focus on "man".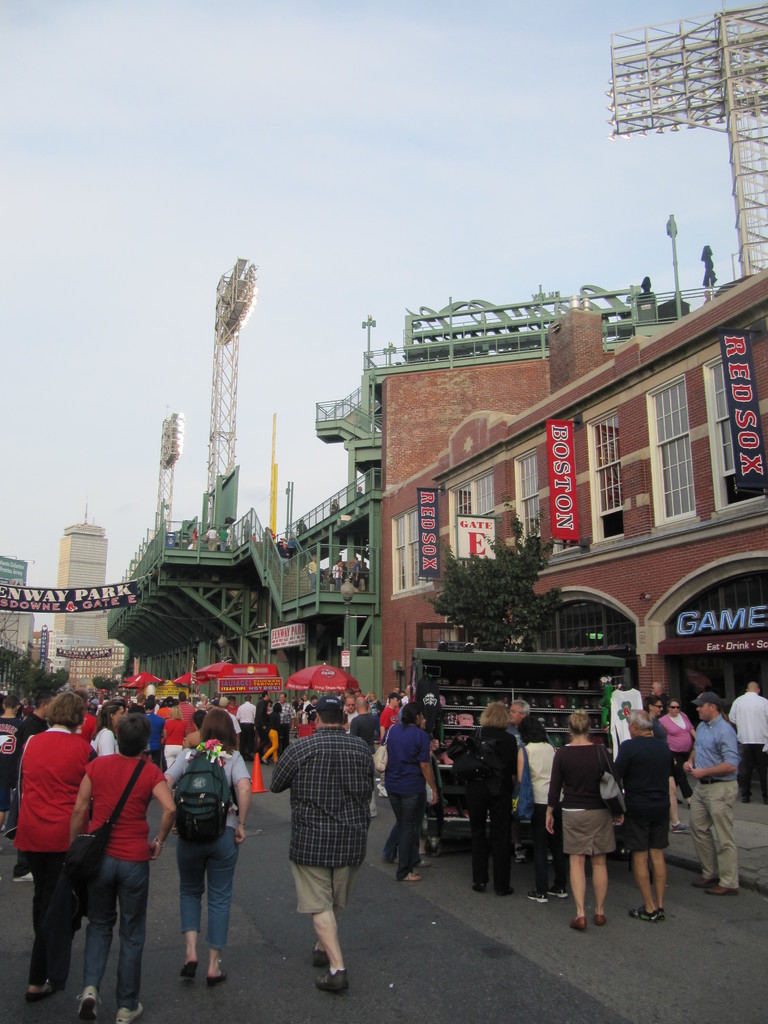
Focused at box=[264, 704, 375, 973].
